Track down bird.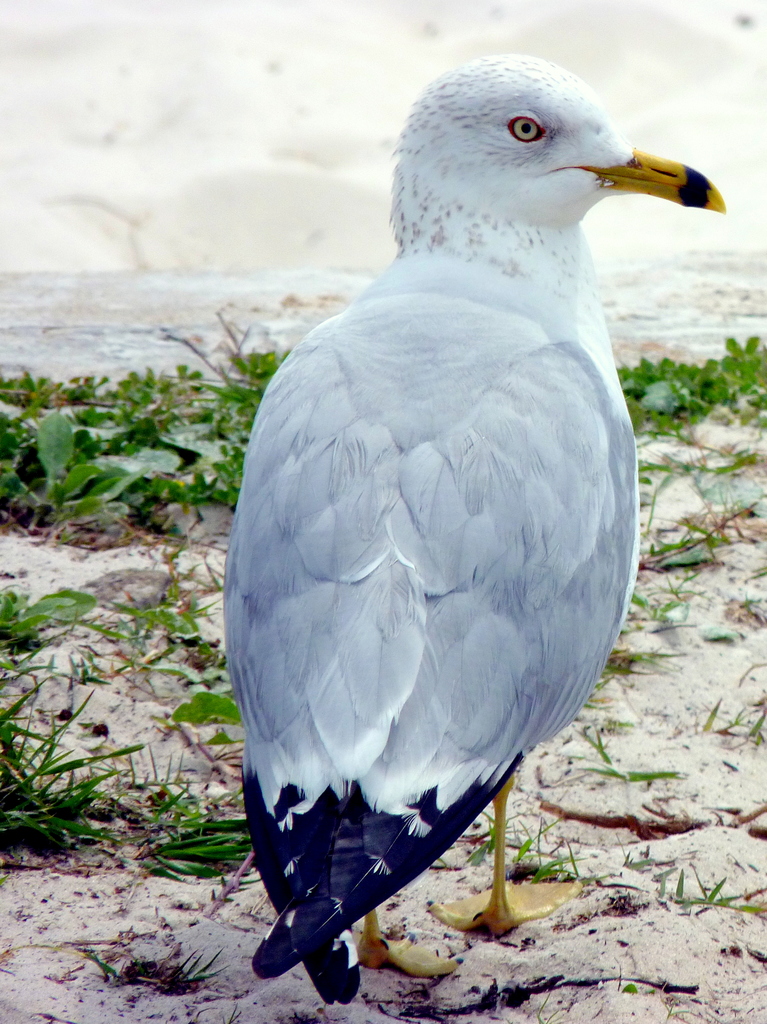
Tracked to box(220, 76, 709, 975).
